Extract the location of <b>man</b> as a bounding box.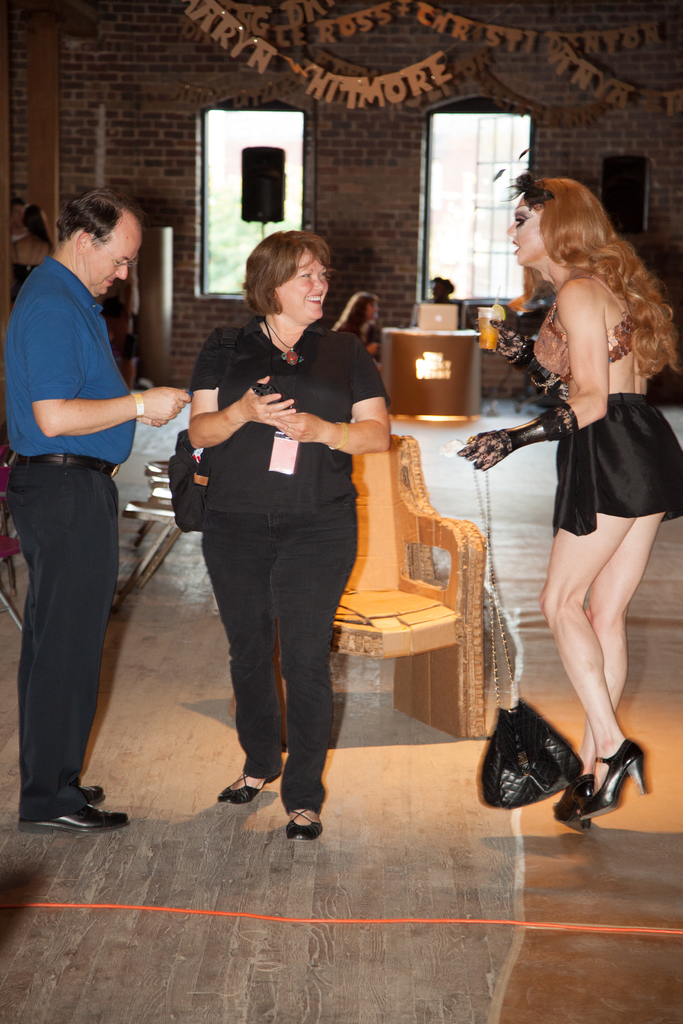
BBox(0, 221, 165, 848).
